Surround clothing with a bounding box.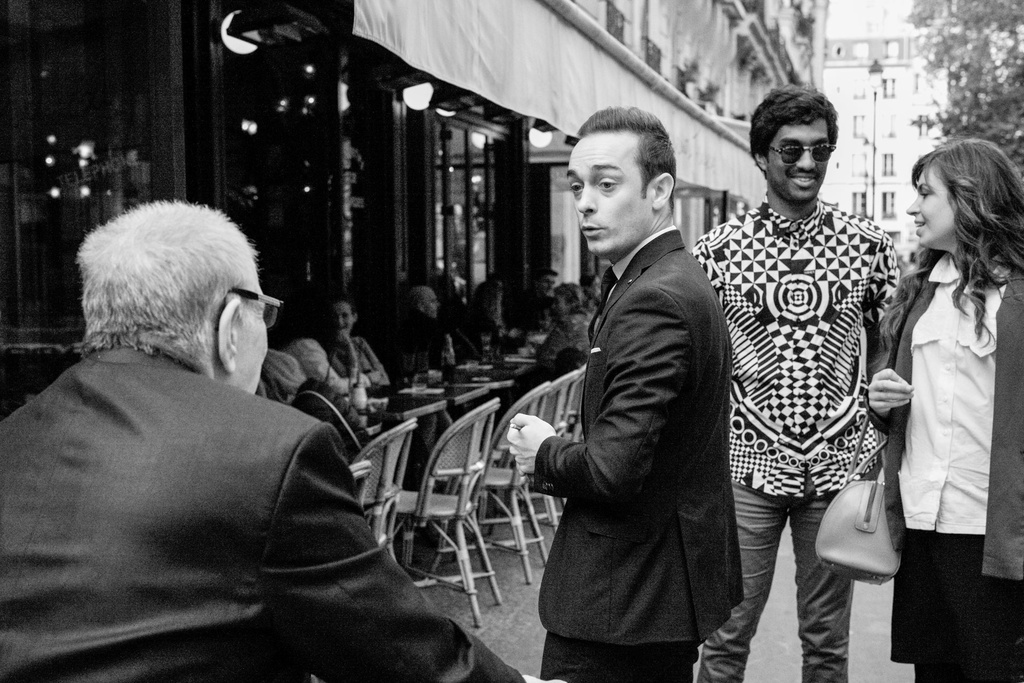
286, 331, 376, 397.
